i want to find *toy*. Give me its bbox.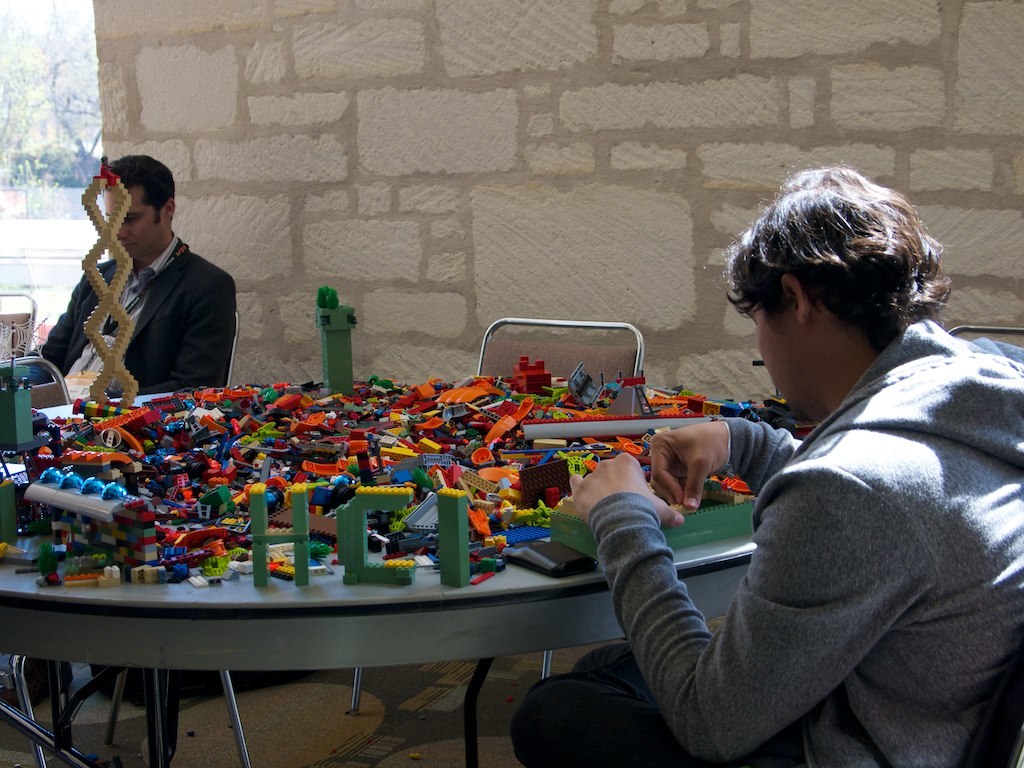
(x1=73, y1=159, x2=151, y2=419).
